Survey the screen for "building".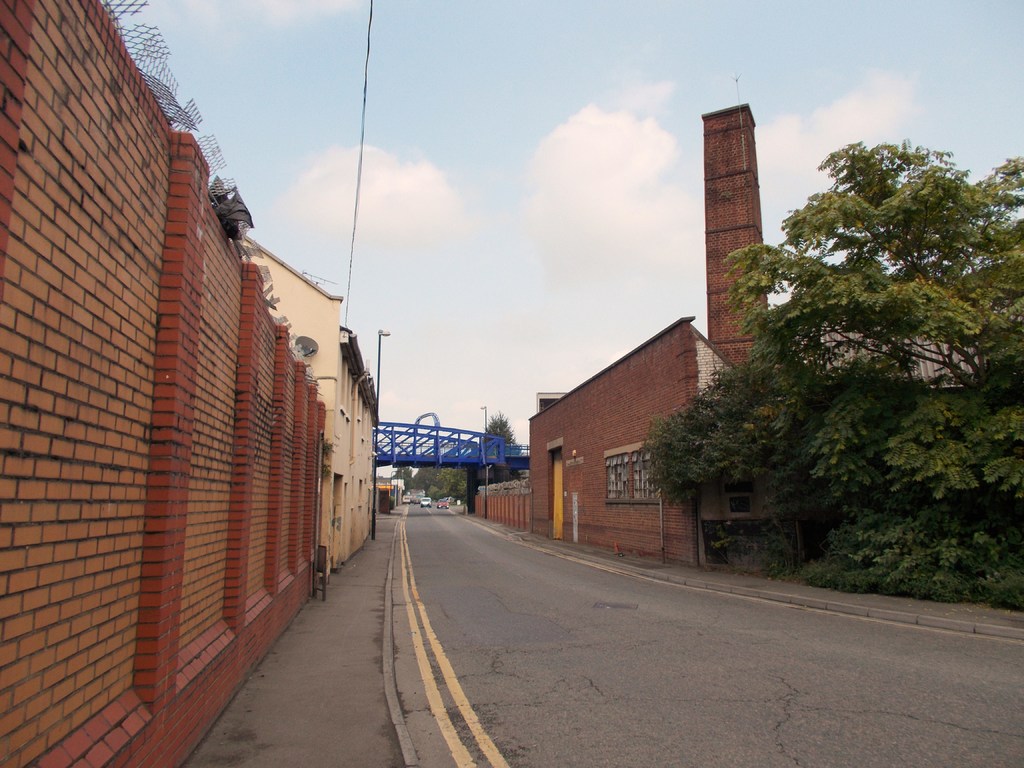
Survey found: pyautogui.locateOnScreen(529, 103, 781, 573).
